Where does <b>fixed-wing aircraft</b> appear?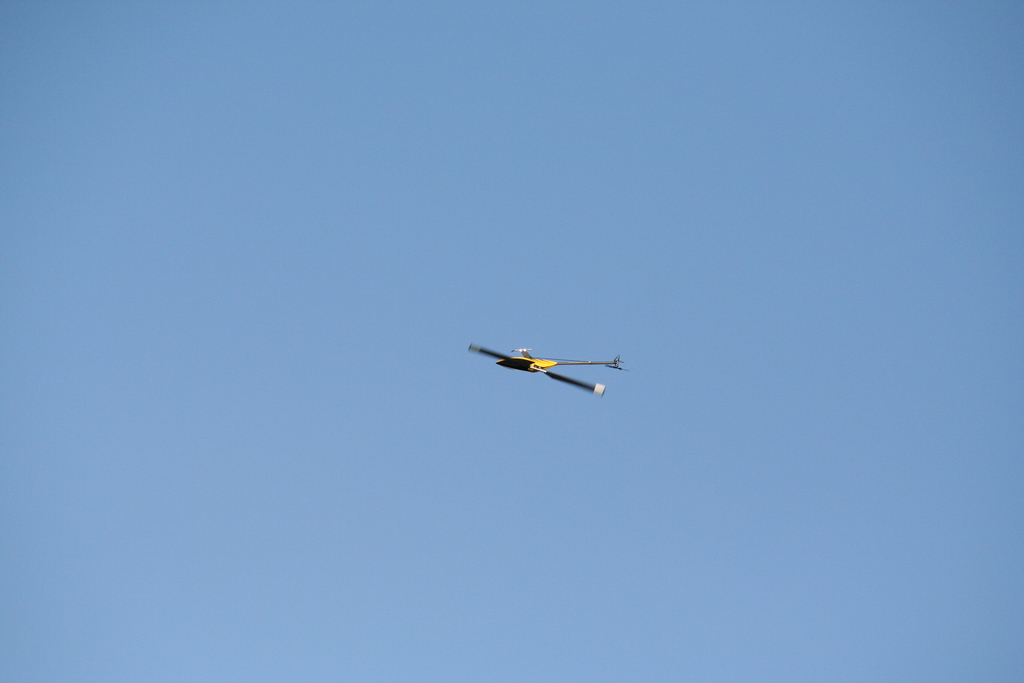
Appears at <bbox>469, 343, 627, 400</bbox>.
